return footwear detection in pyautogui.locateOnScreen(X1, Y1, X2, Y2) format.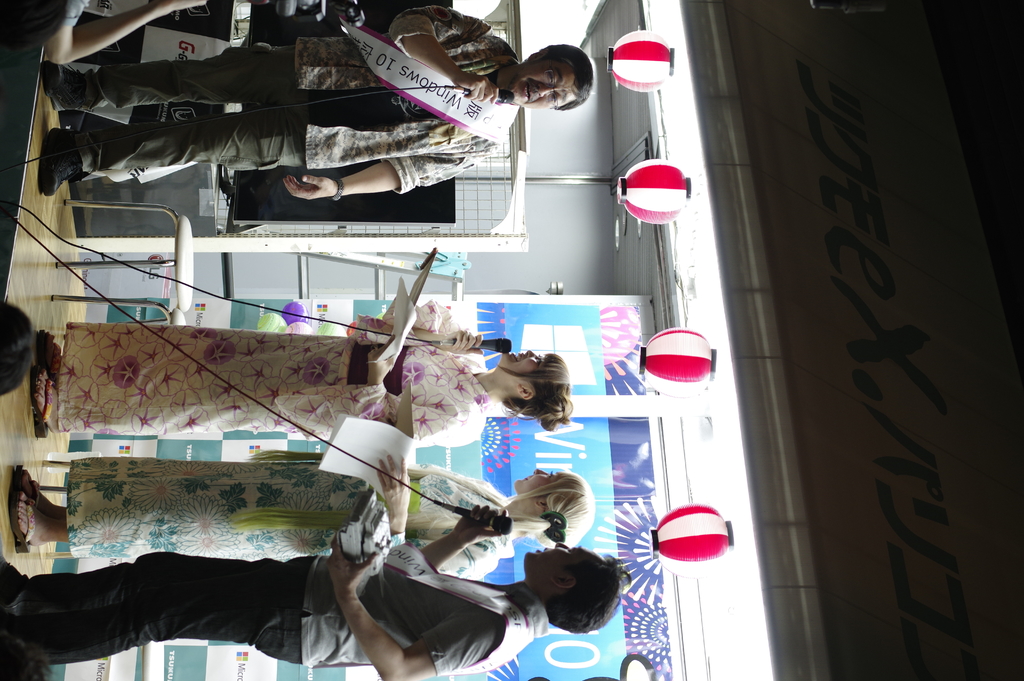
pyautogui.locateOnScreen(40, 330, 63, 389).
